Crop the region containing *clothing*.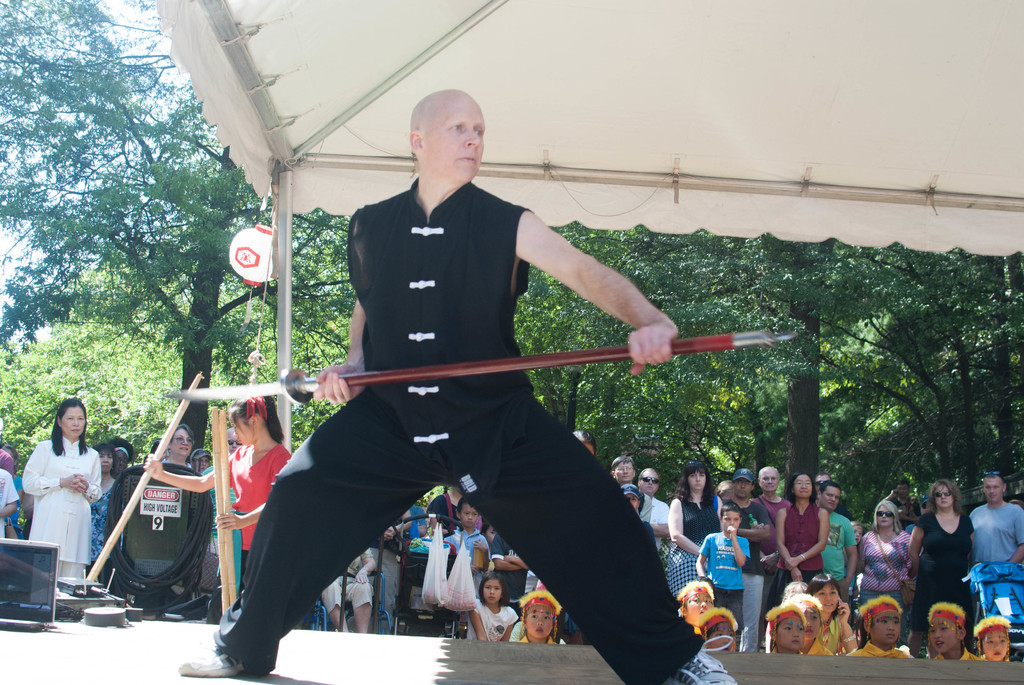
Crop region: [514,620,560,647].
